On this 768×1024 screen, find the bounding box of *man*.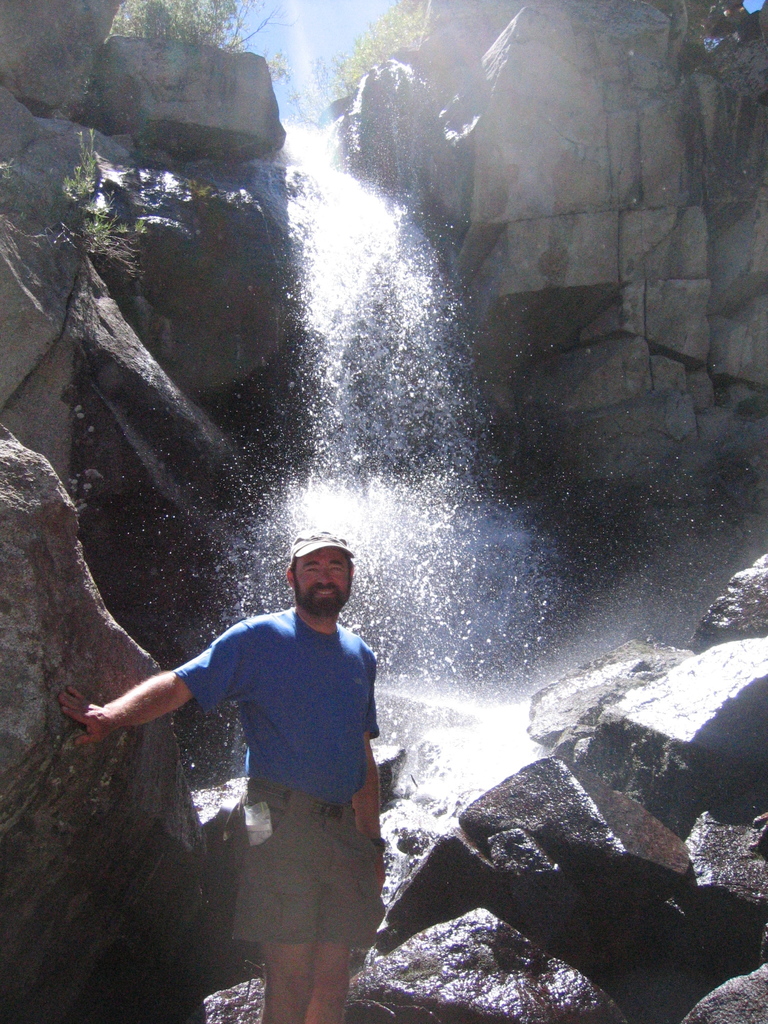
Bounding box: 100 510 413 1018.
